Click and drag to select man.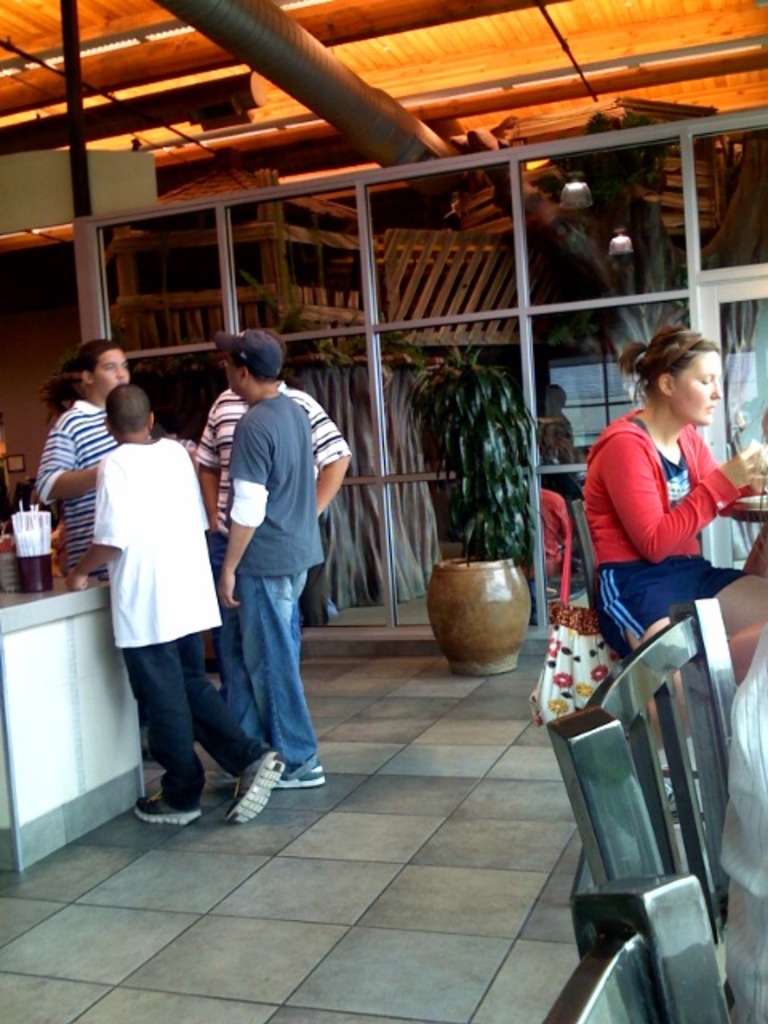
Selection: box=[189, 325, 358, 736].
